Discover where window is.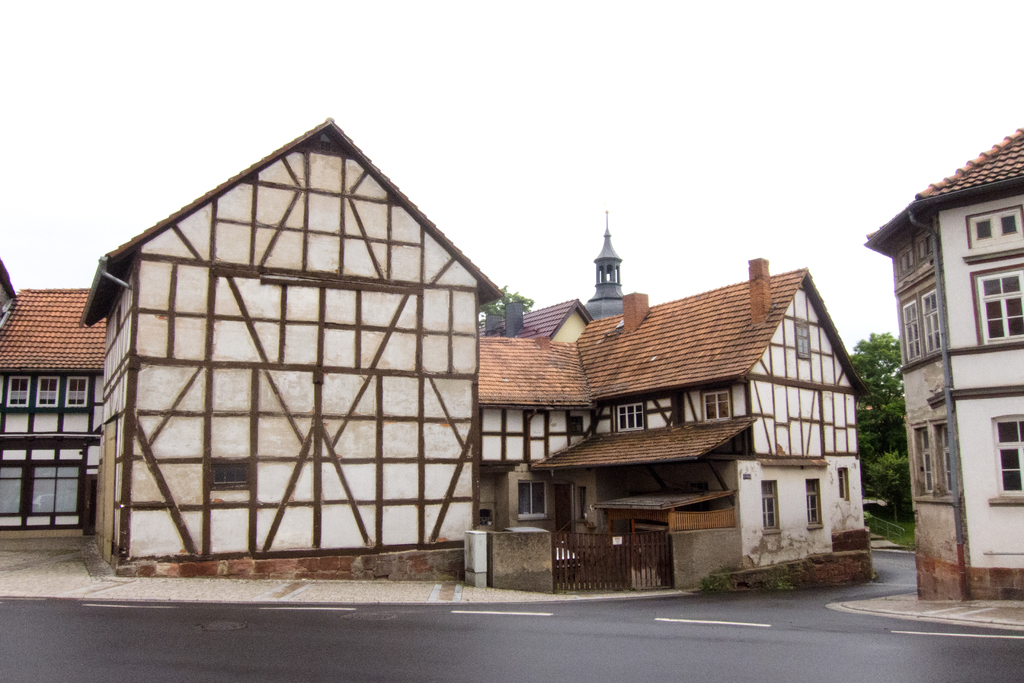
Discovered at [968, 201, 1023, 242].
